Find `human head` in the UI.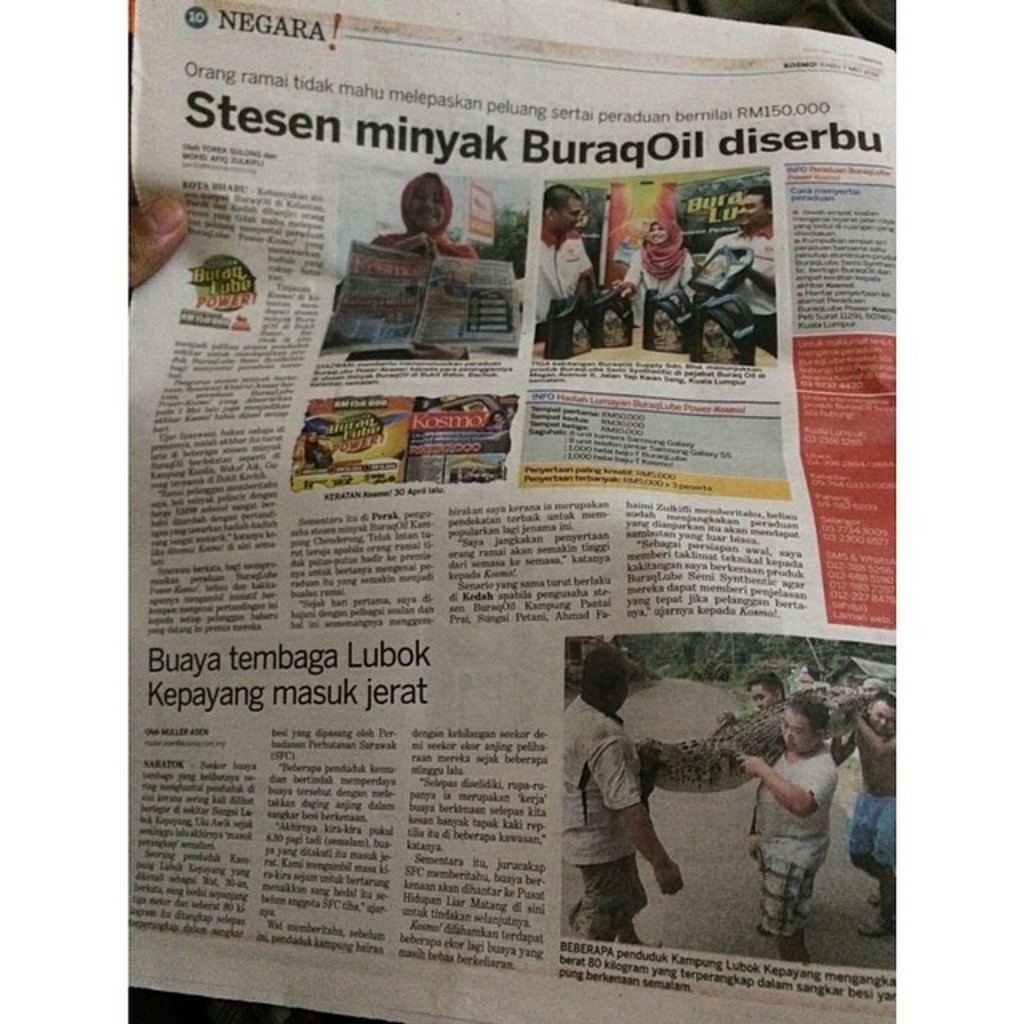
UI element at {"x1": 861, "y1": 690, "x2": 899, "y2": 744}.
